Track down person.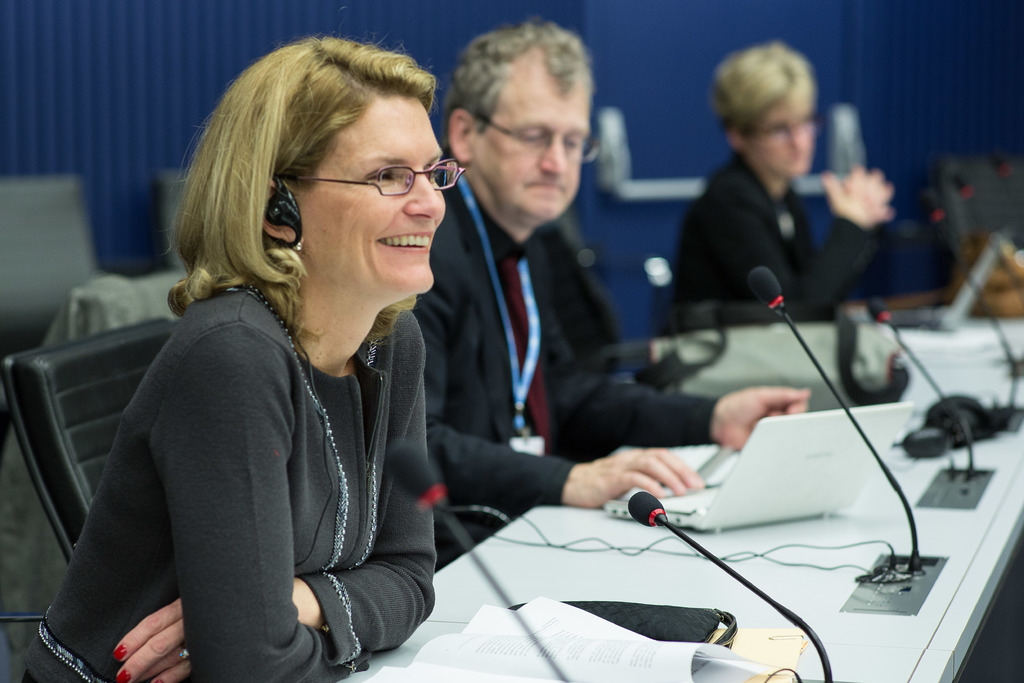
Tracked to <region>22, 28, 463, 682</region>.
